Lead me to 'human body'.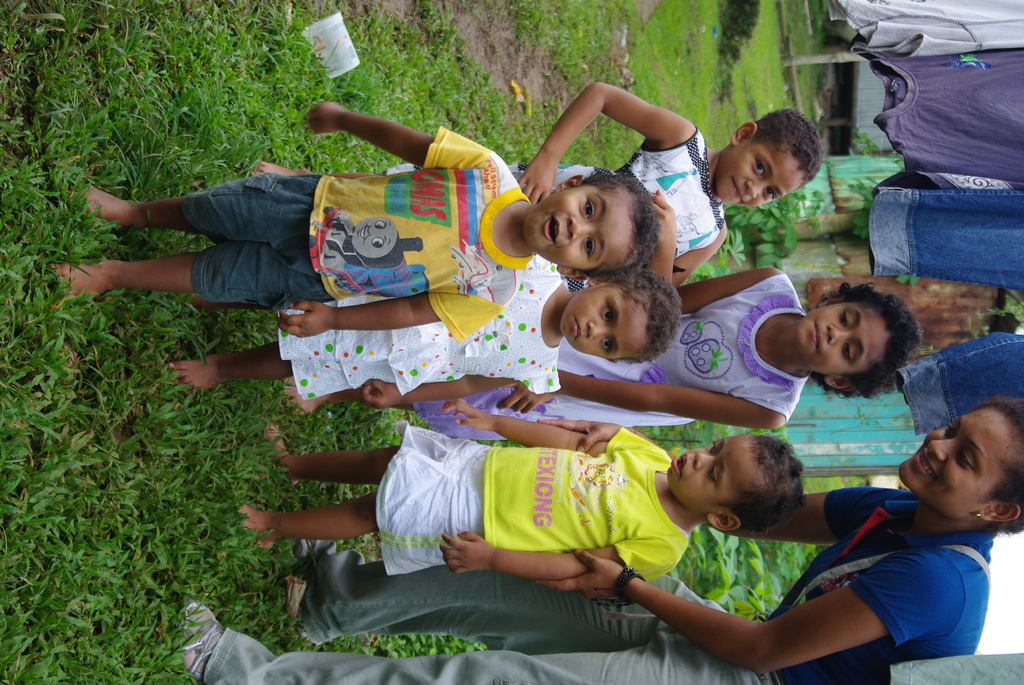
Lead to l=160, t=257, r=682, b=408.
